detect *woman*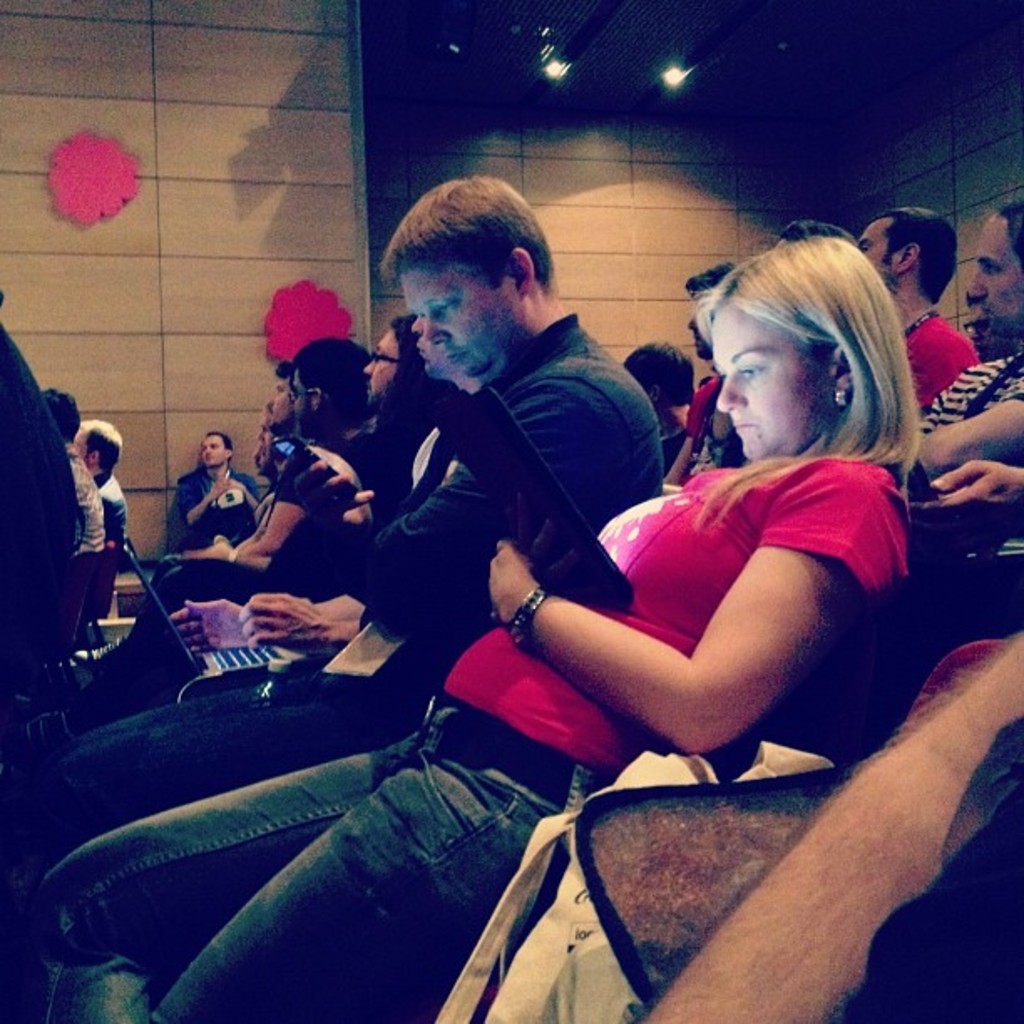
left=30, top=223, right=927, bottom=1022
